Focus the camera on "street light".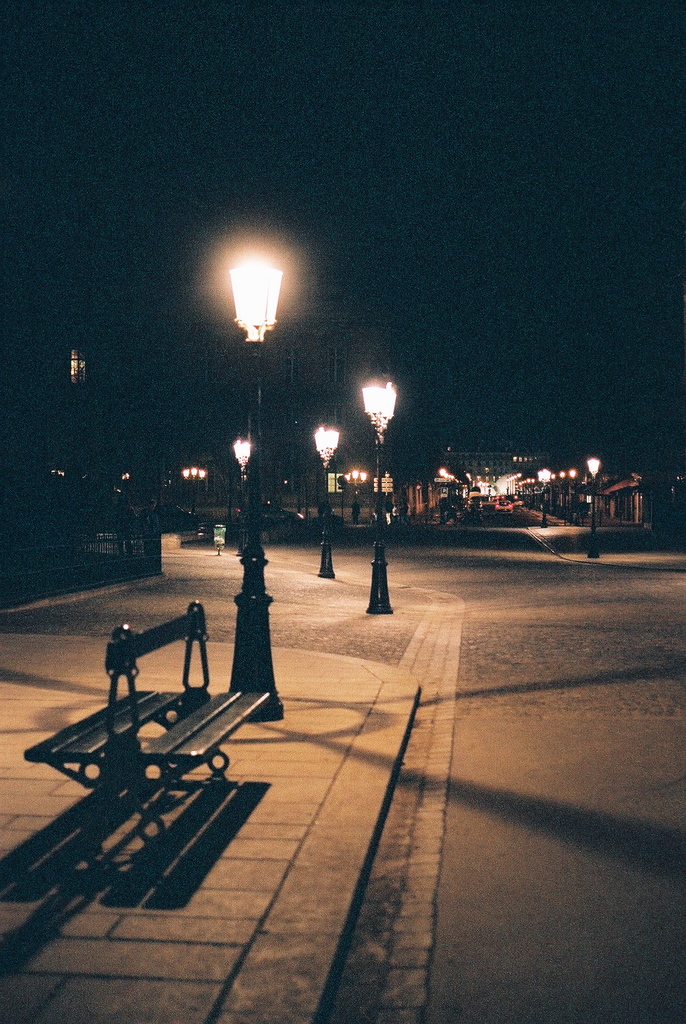
Focus region: bbox(225, 436, 256, 507).
